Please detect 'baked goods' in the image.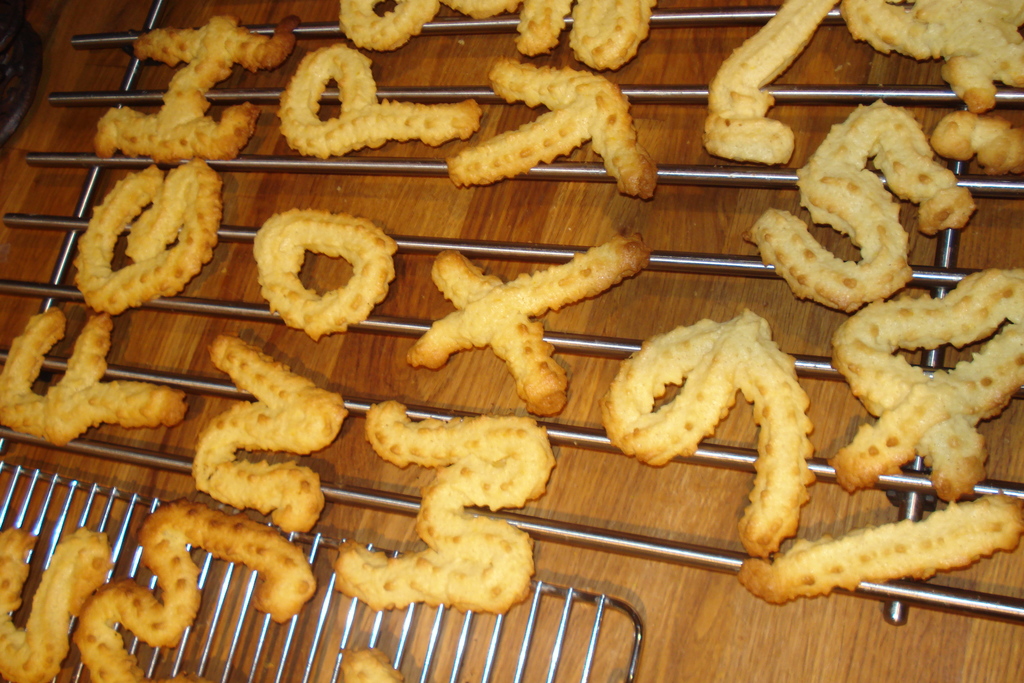
bbox(337, 0, 519, 52).
